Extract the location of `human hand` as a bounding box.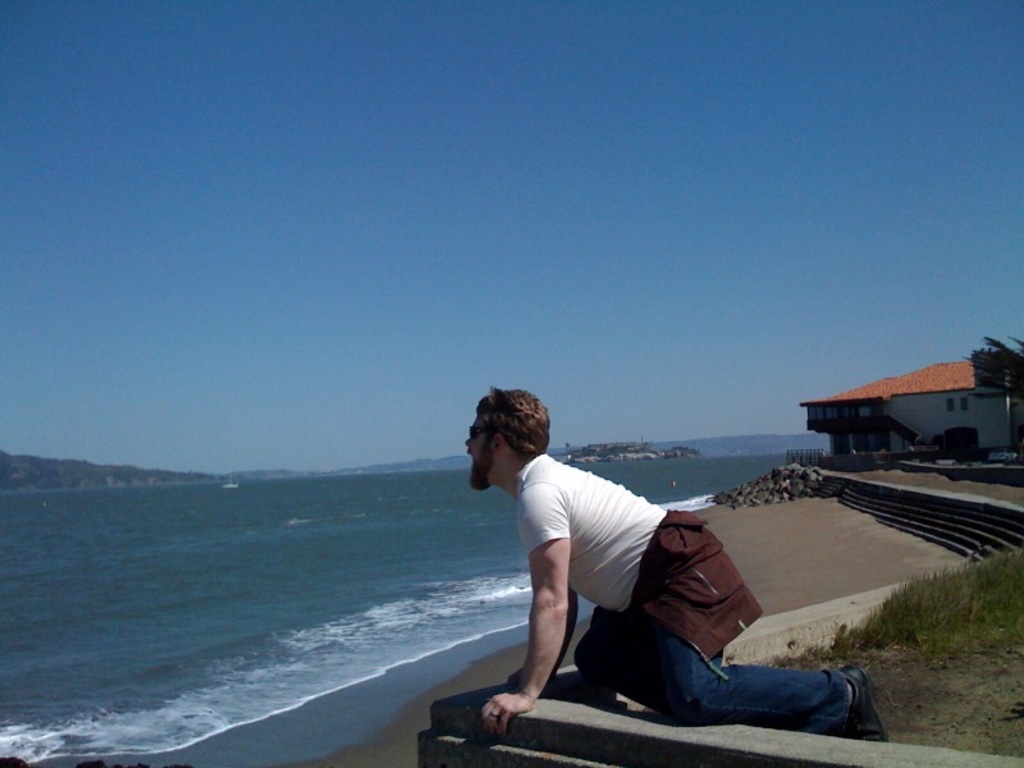
<region>483, 660, 549, 758</region>.
